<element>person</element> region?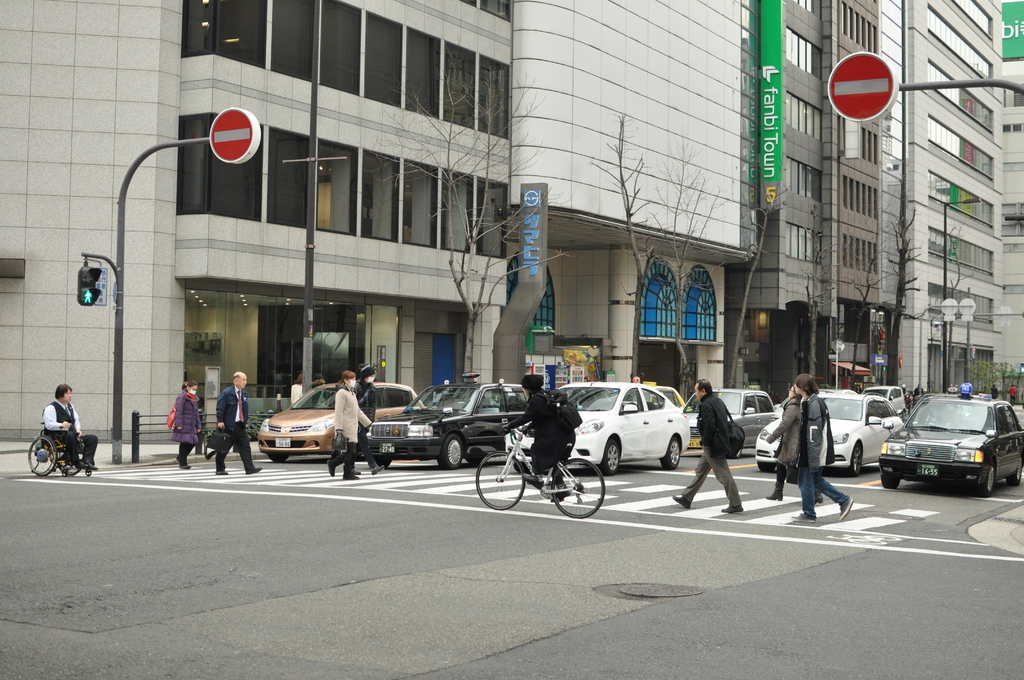
<region>349, 362, 384, 467</region>
